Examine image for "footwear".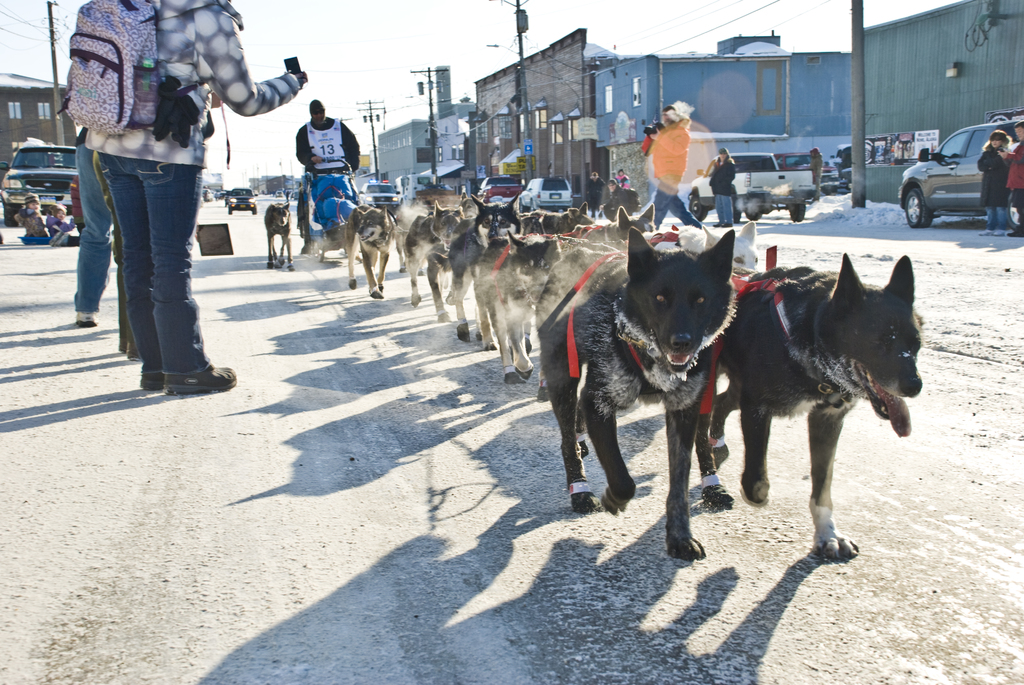
Examination result: 75,306,97,327.
